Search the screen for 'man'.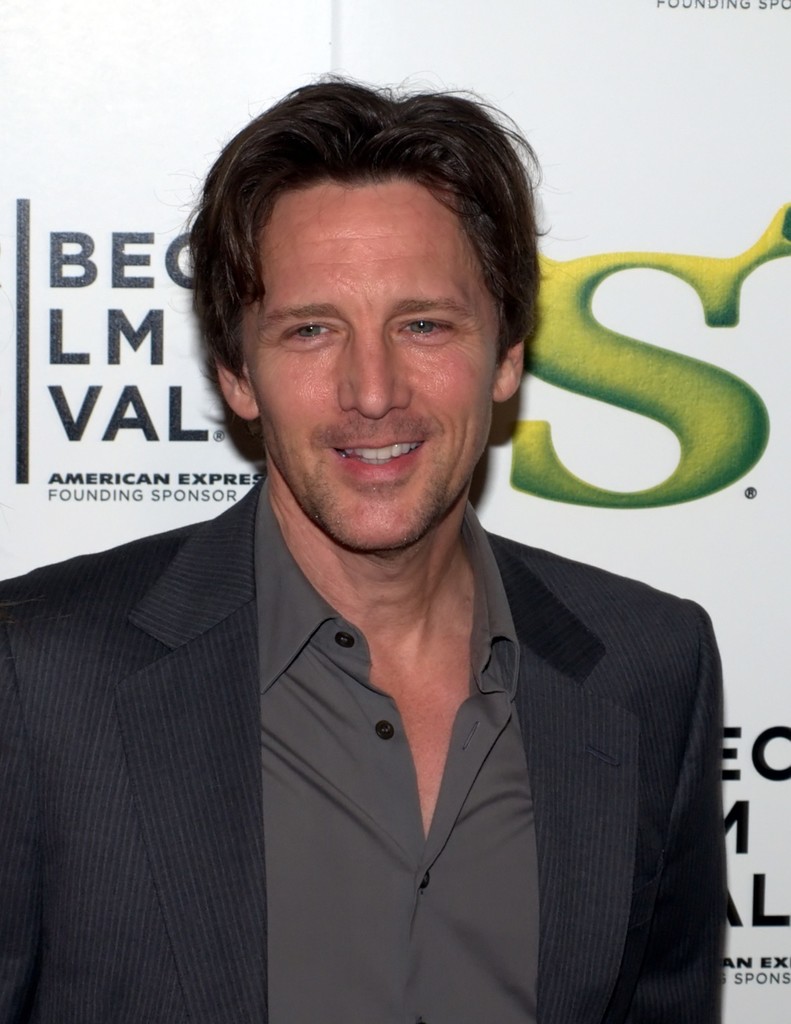
Found at bbox=(40, 97, 778, 992).
